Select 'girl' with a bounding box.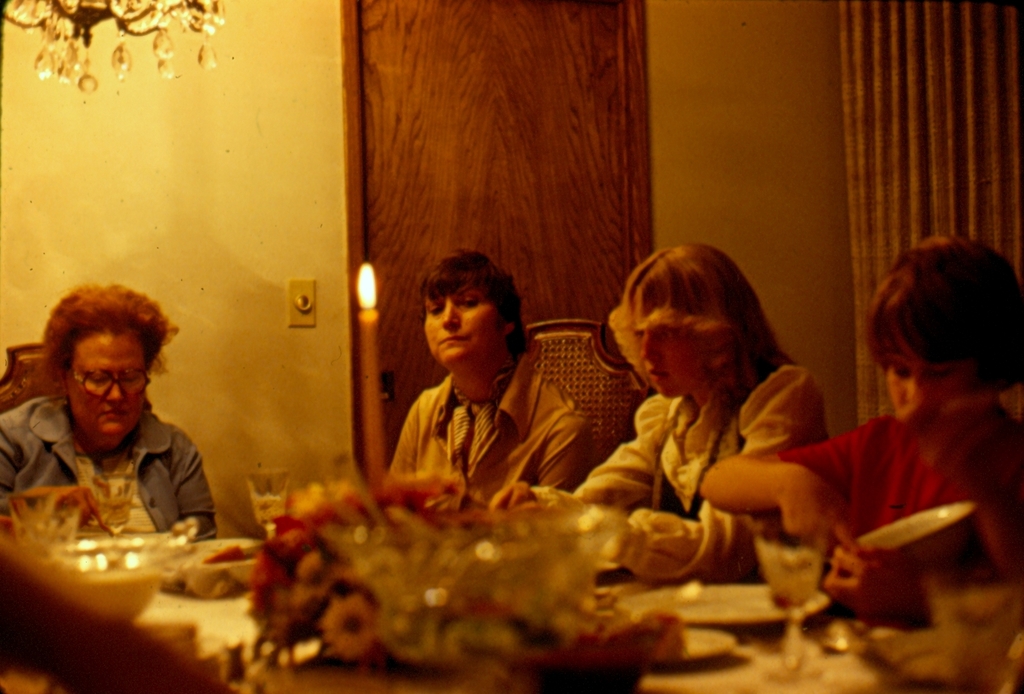
crop(489, 244, 829, 582).
